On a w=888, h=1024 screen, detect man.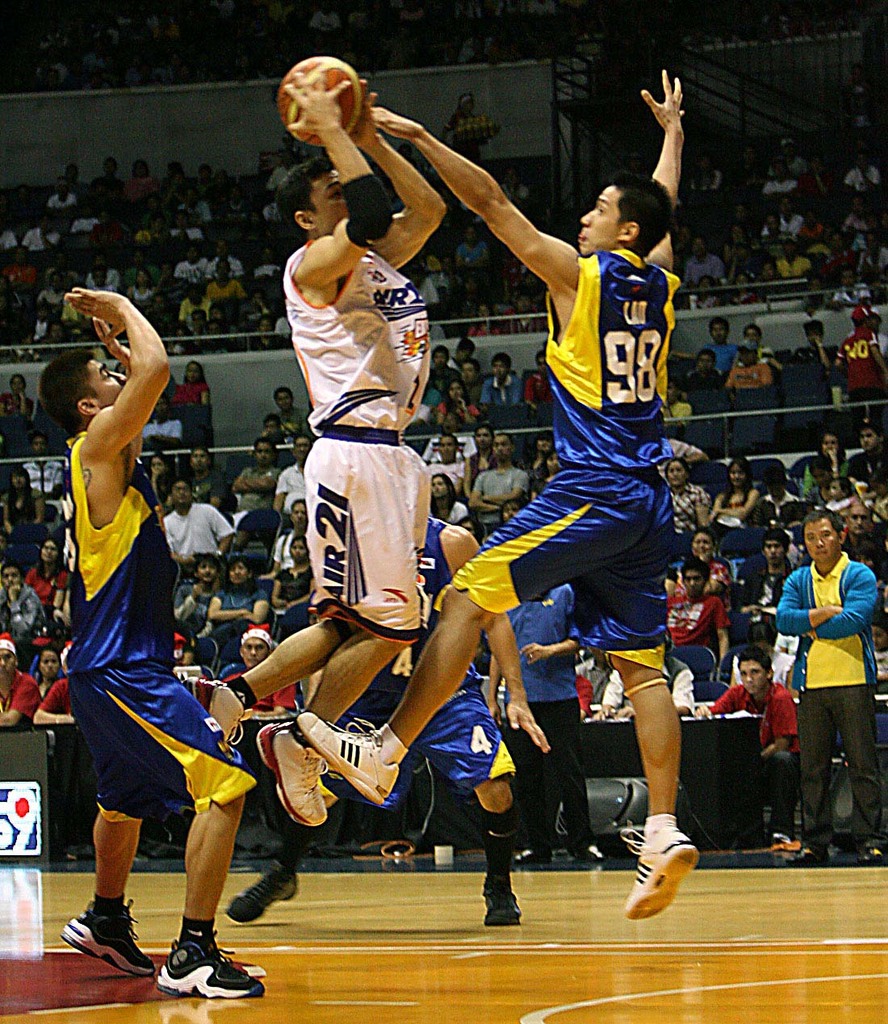
rect(777, 504, 887, 869).
